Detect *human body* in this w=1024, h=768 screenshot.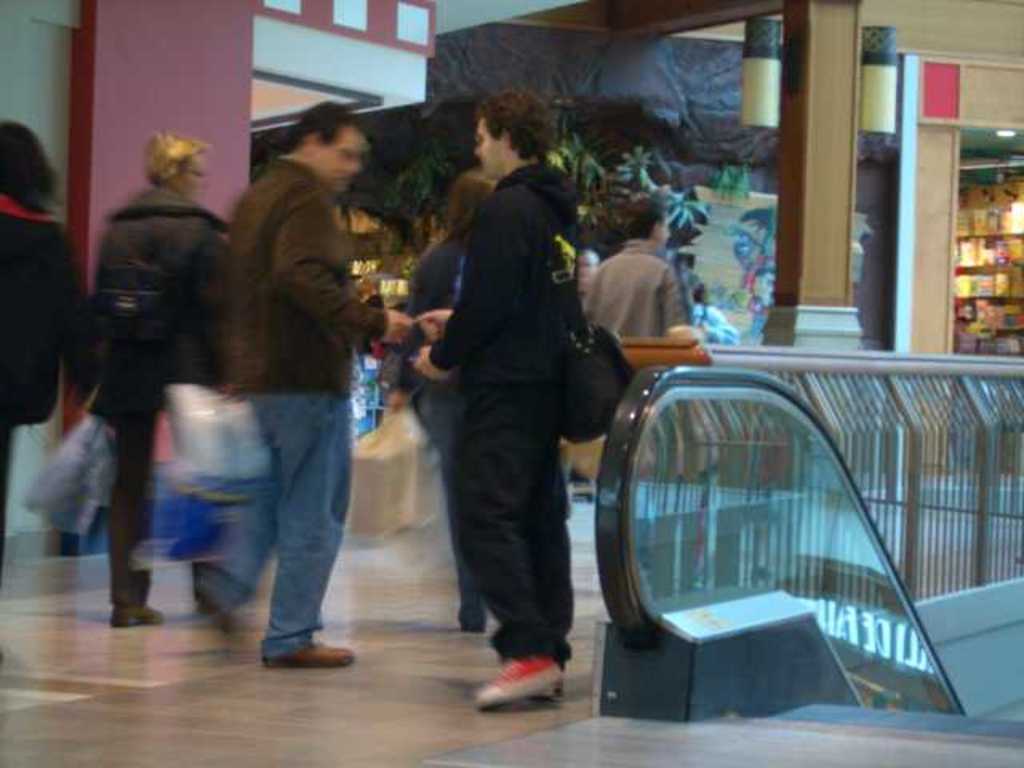
Detection: 0, 189, 75, 576.
